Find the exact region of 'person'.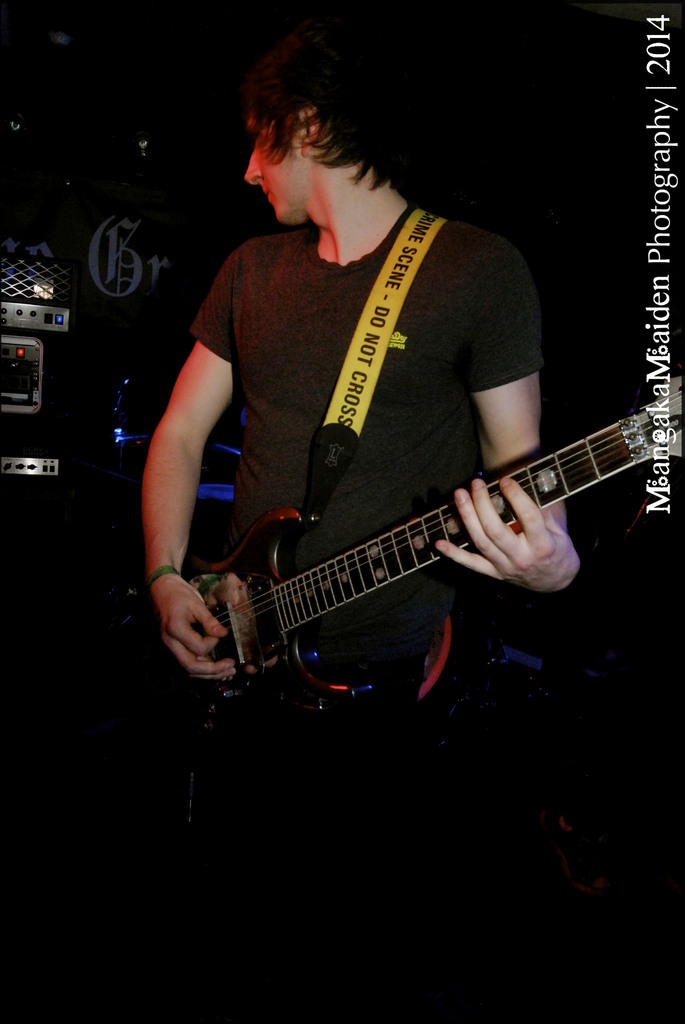
Exact region: detection(140, 19, 581, 703).
